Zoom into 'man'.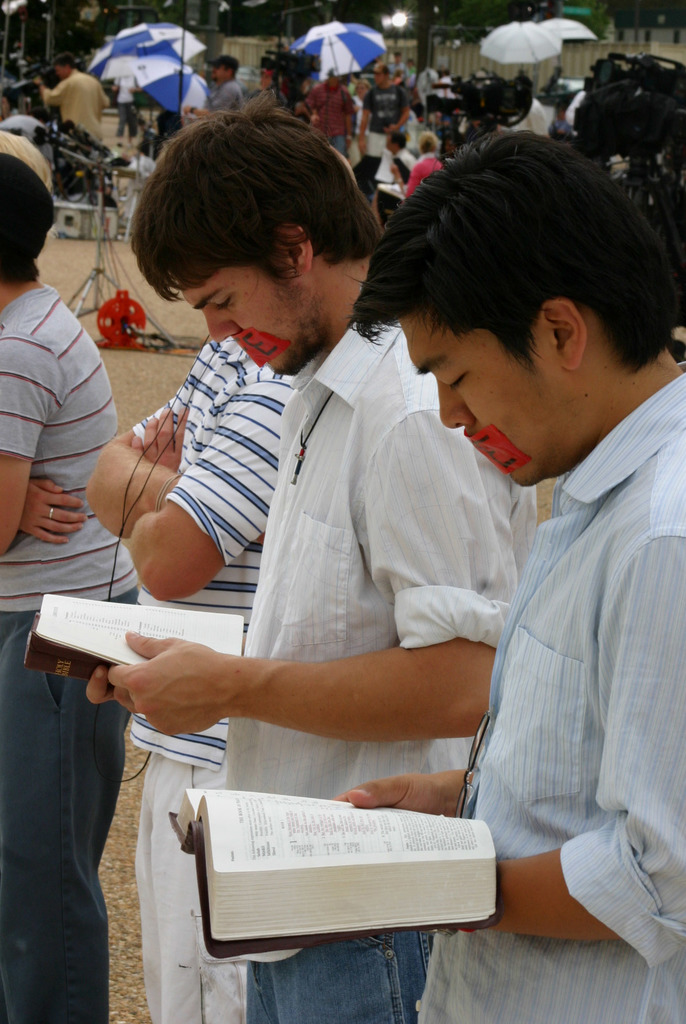
Zoom target: <box>182,54,246,116</box>.
